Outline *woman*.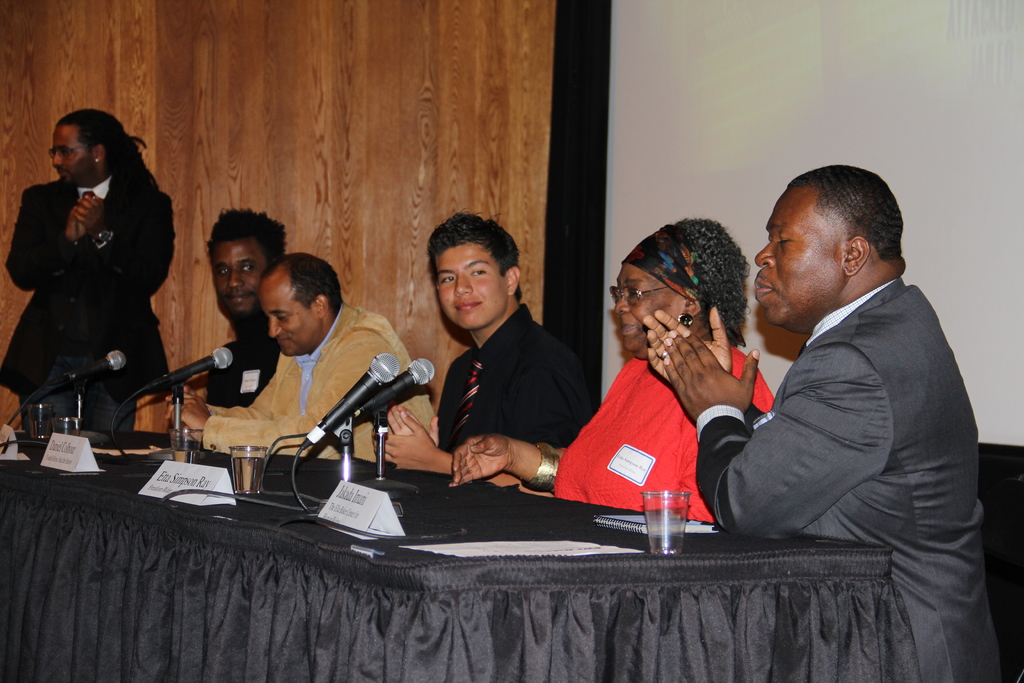
Outline: 560:210:792:562.
